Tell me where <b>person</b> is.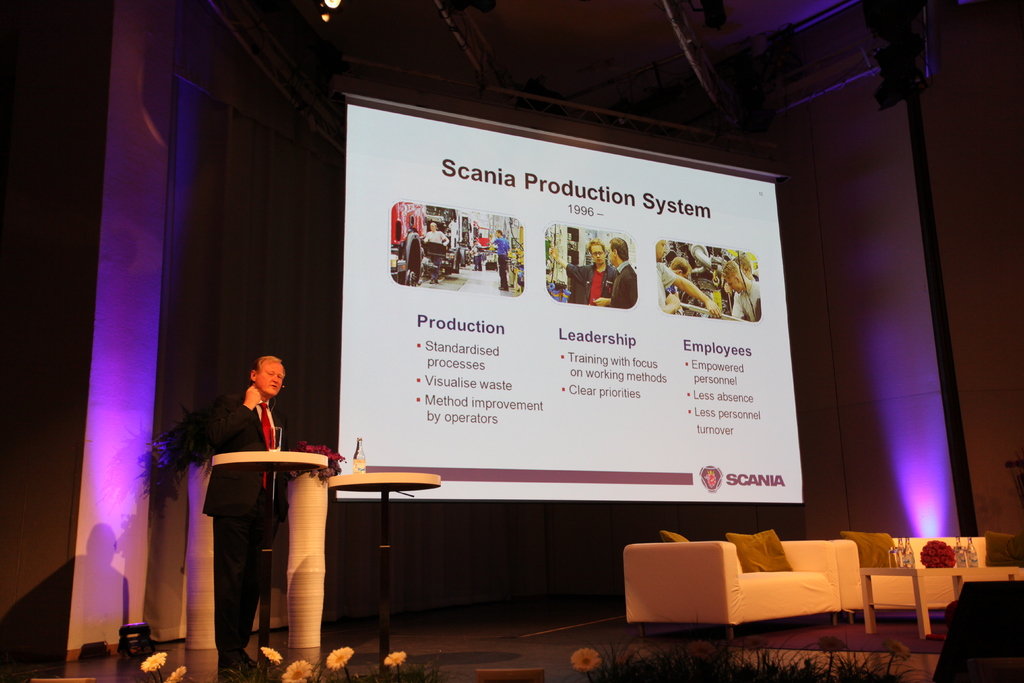
<b>person</b> is at 668,253,691,311.
